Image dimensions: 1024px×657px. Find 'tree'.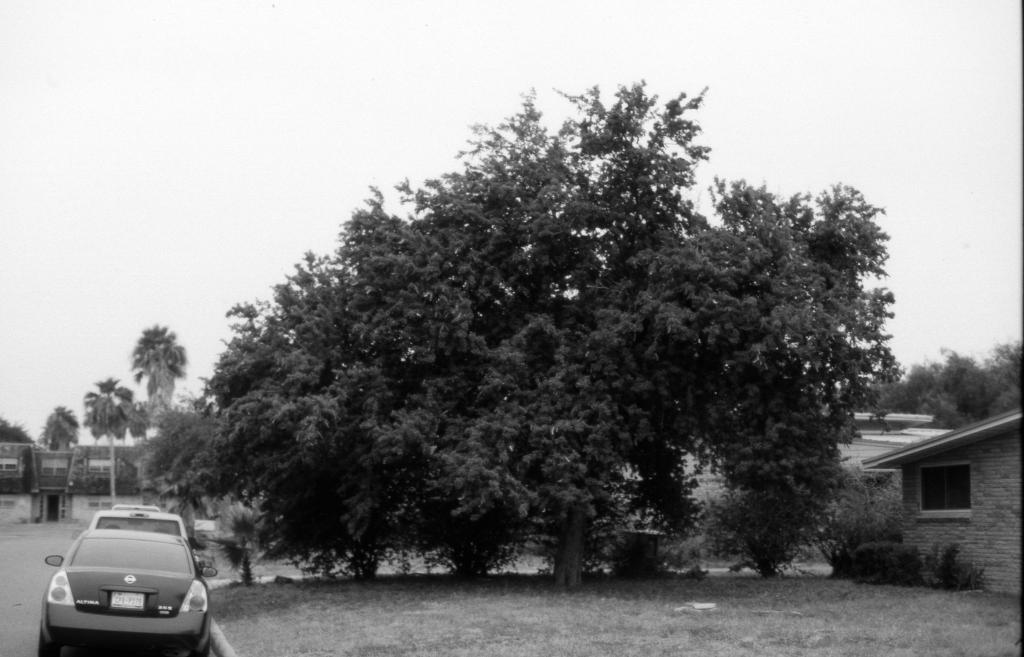
38:409:81:451.
